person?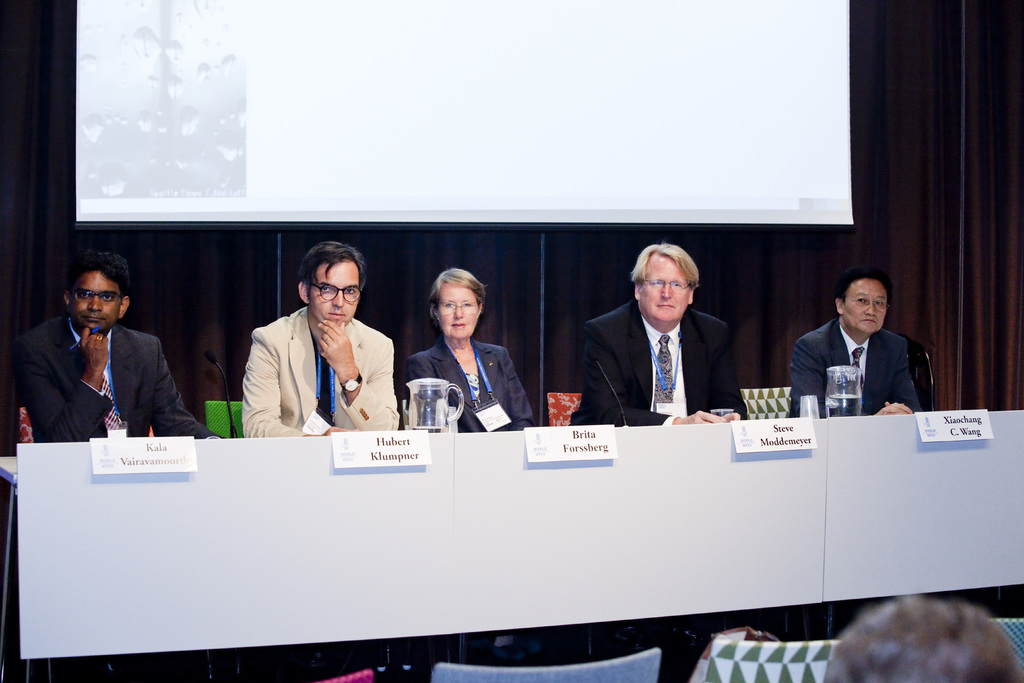
16, 248, 226, 454
